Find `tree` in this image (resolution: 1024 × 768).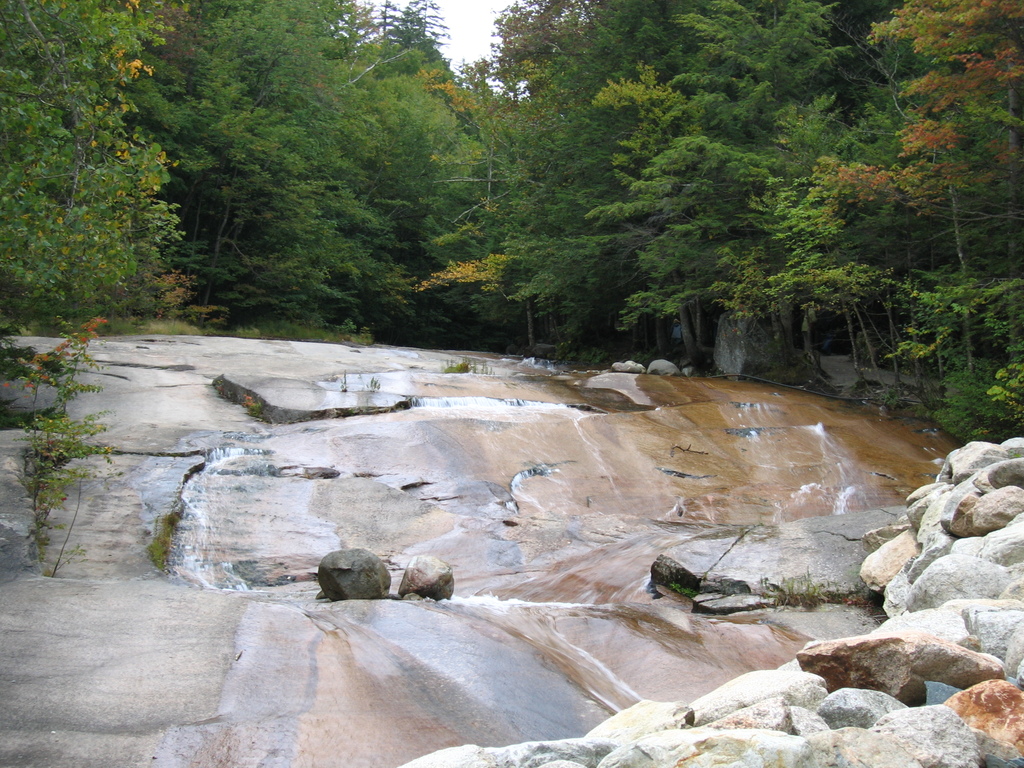
<bbox>819, 0, 1023, 433</bbox>.
